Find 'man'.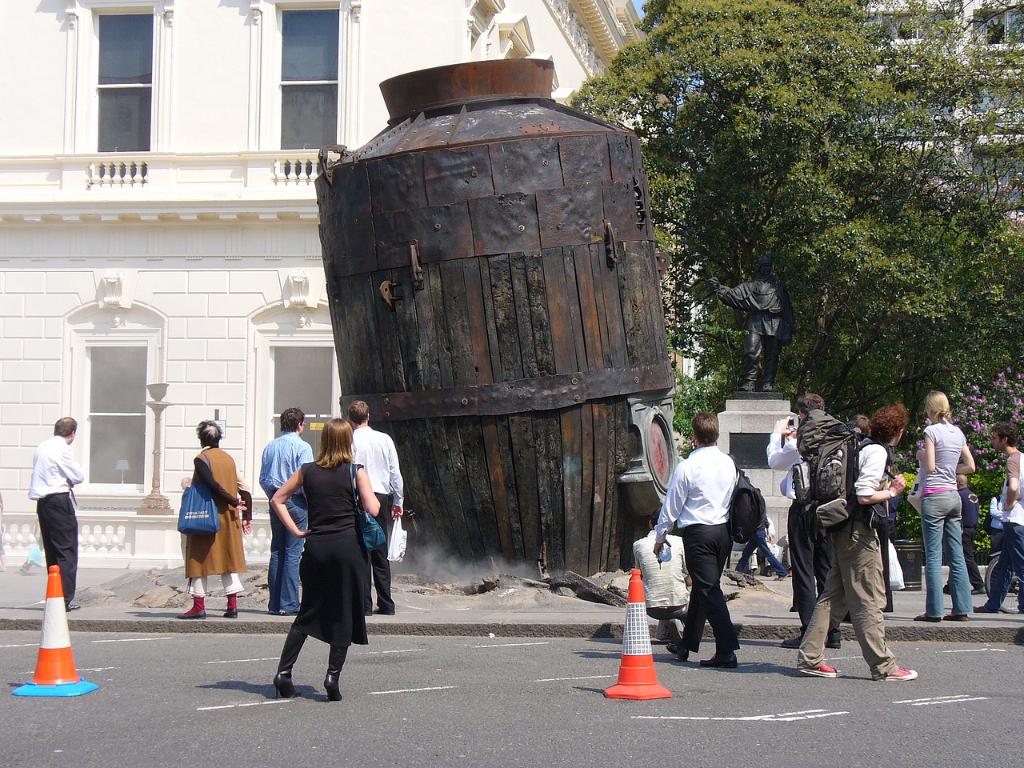
<bbox>661, 412, 758, 678</bbox>.
